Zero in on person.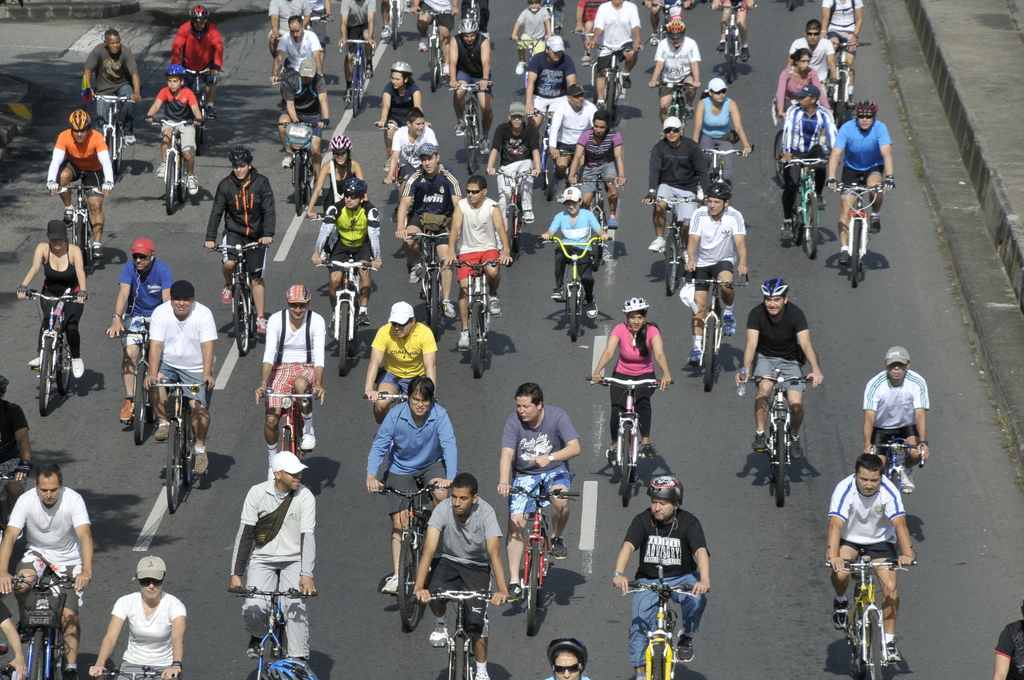
Zeroed in: region(45, 106, 116, 264).
